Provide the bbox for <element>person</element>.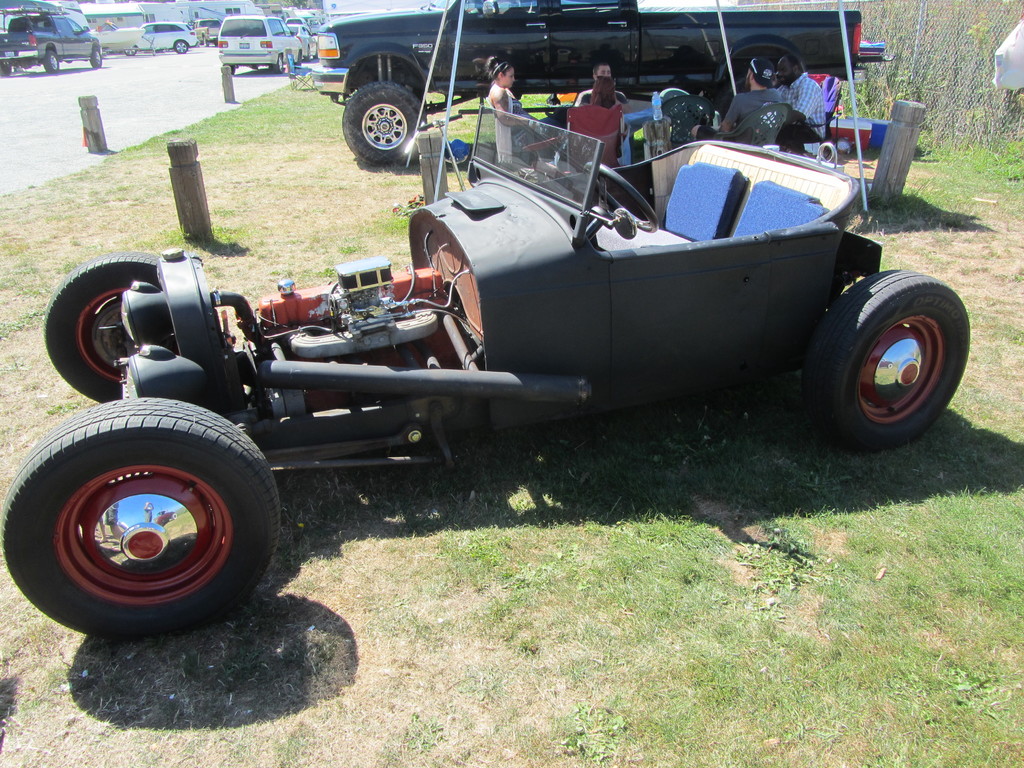
Rect(768, 51, 831, 167).
